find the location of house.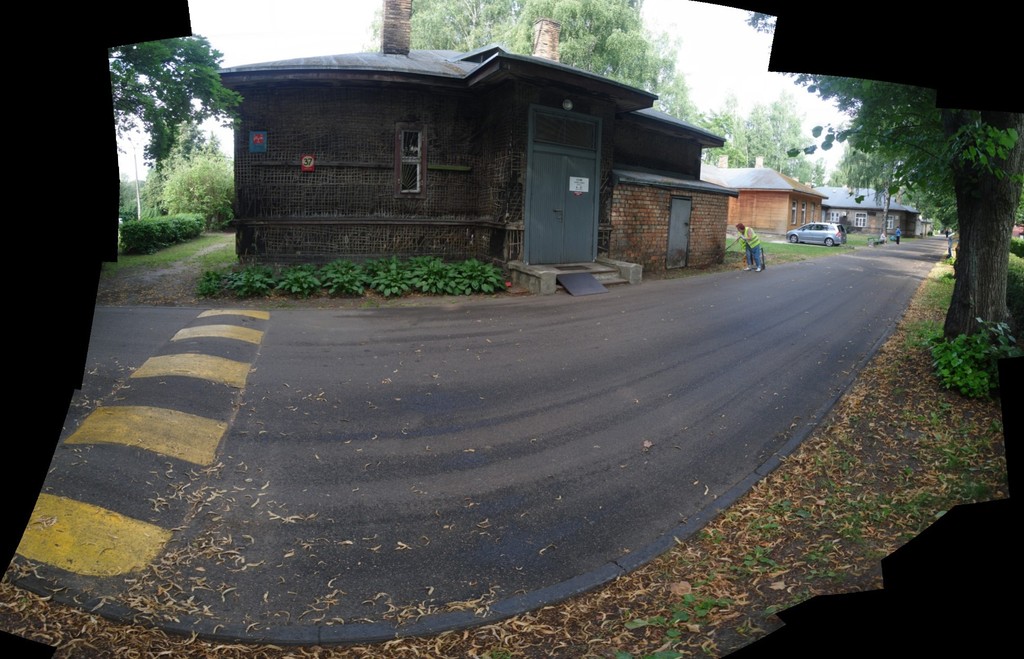
Location: box(820, 185, 900, 234).
